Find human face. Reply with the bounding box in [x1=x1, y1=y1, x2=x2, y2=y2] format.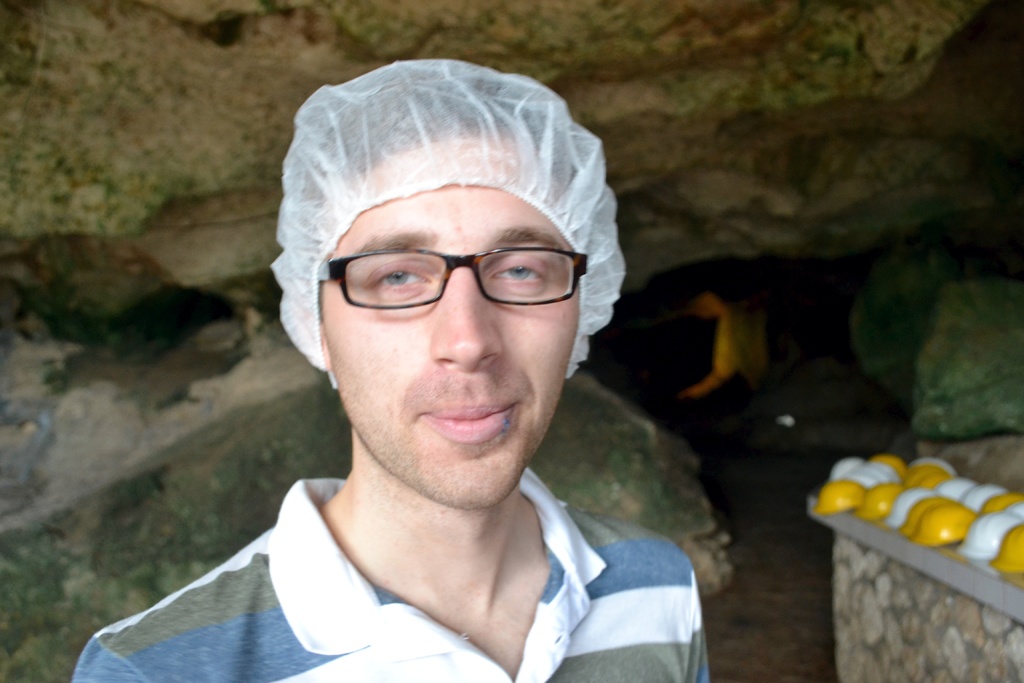
[x1=320, y1=149, x2=588, y2=511].
